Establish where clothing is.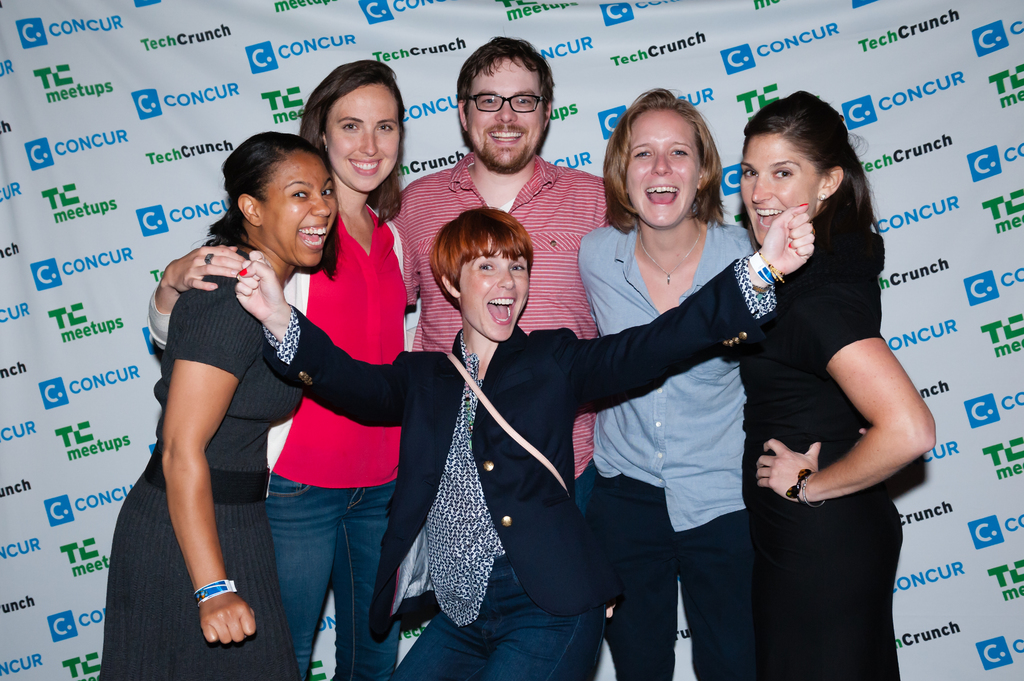
Established at 727,237,908,680.
